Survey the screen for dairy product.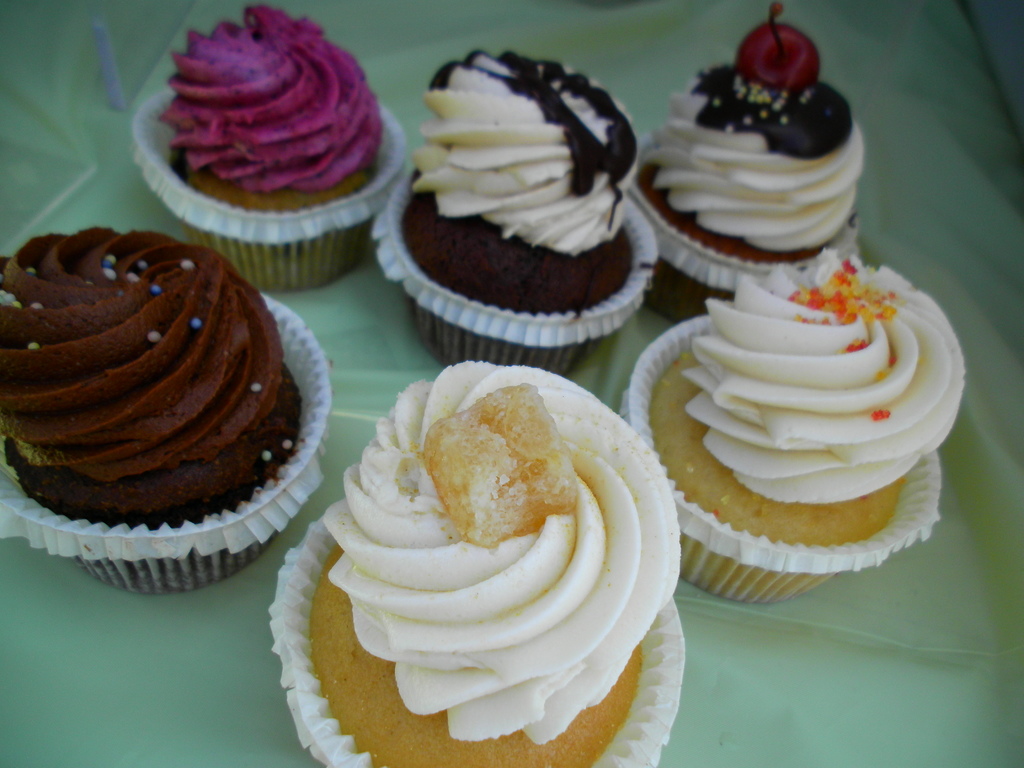
Survey found: region(2, 223, 287, 522).
